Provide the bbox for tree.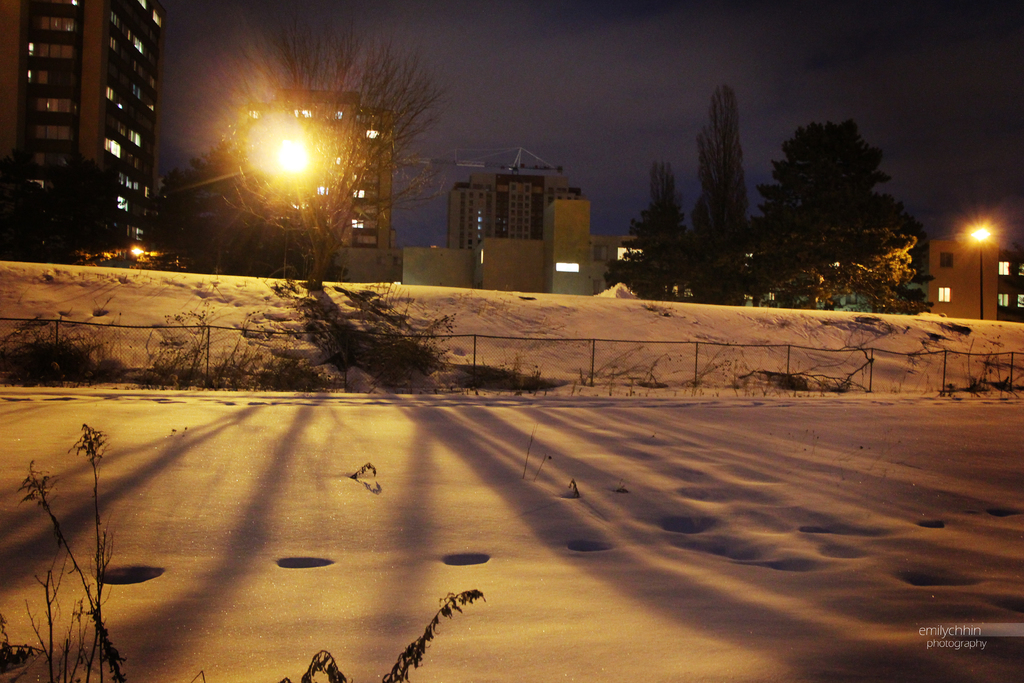
x1=43 y1=141 x2=124 y2=266.
